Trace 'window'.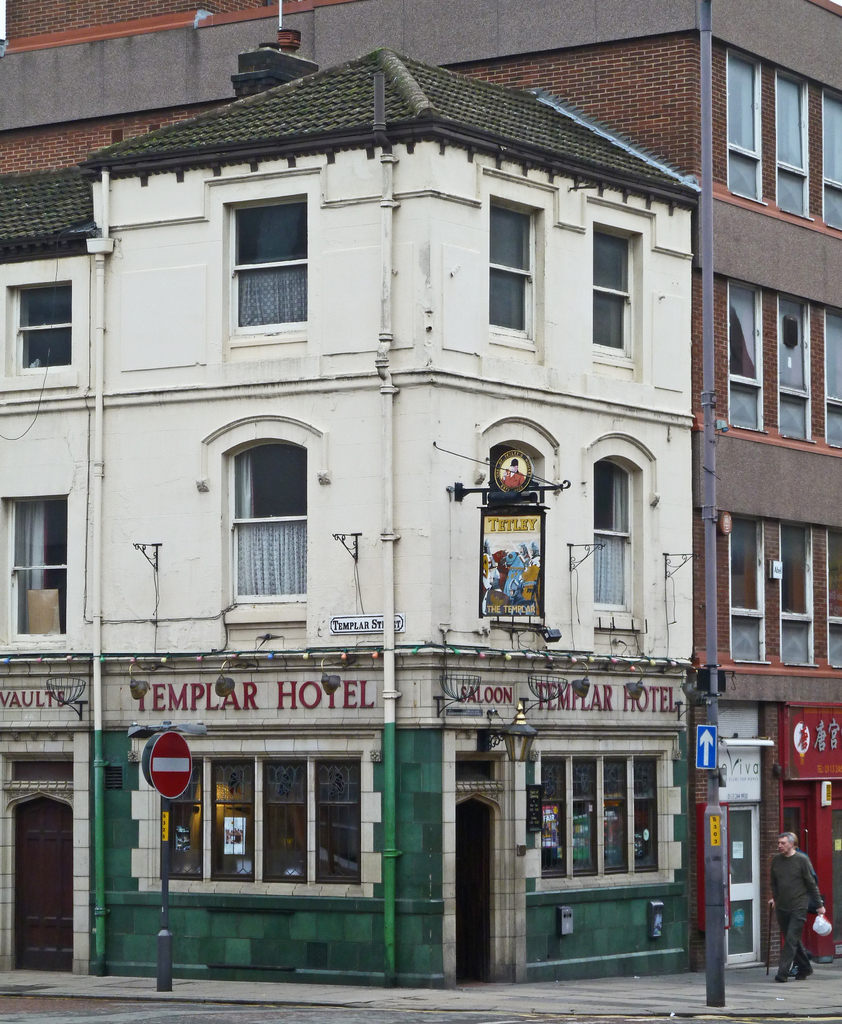
Traced to (left=775, top=288, right=814, bottom=445).
